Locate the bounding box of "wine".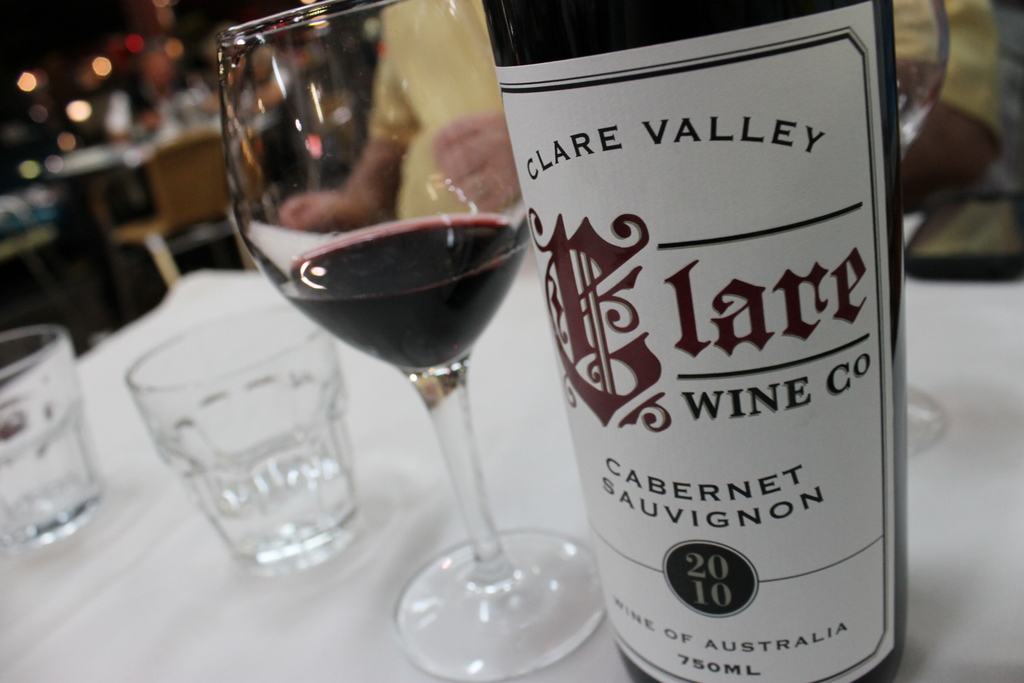
Bounding box: (279,223,527,372).
